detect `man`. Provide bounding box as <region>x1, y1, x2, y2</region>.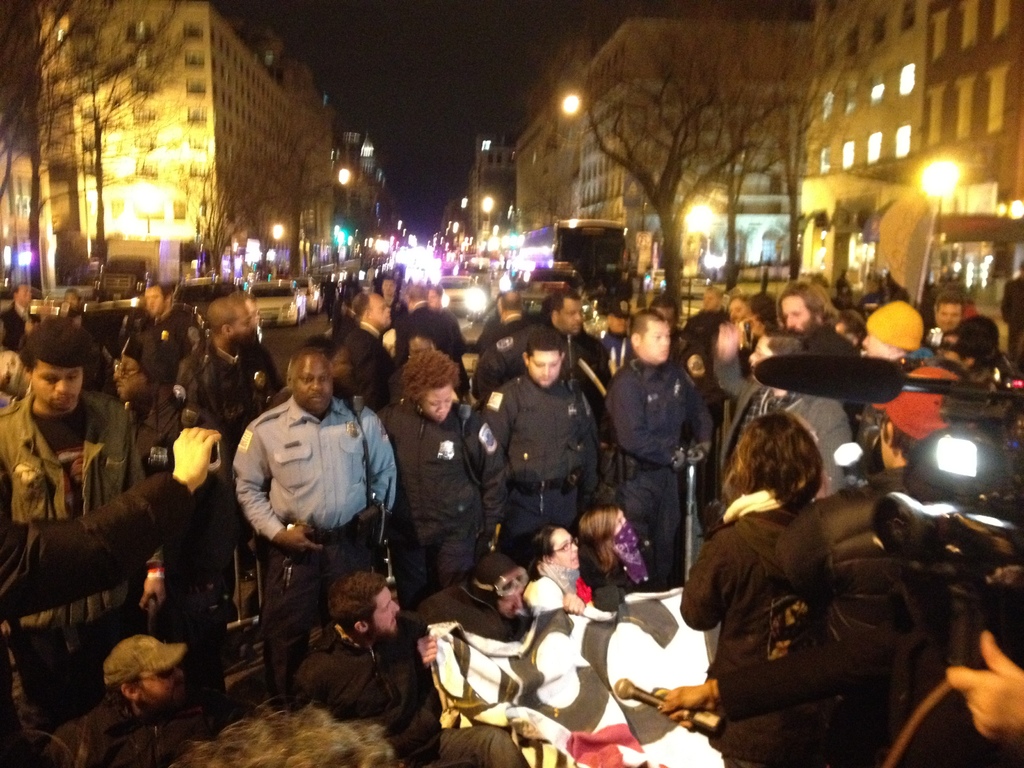
<region>0, 321, 161, 717</region>.
